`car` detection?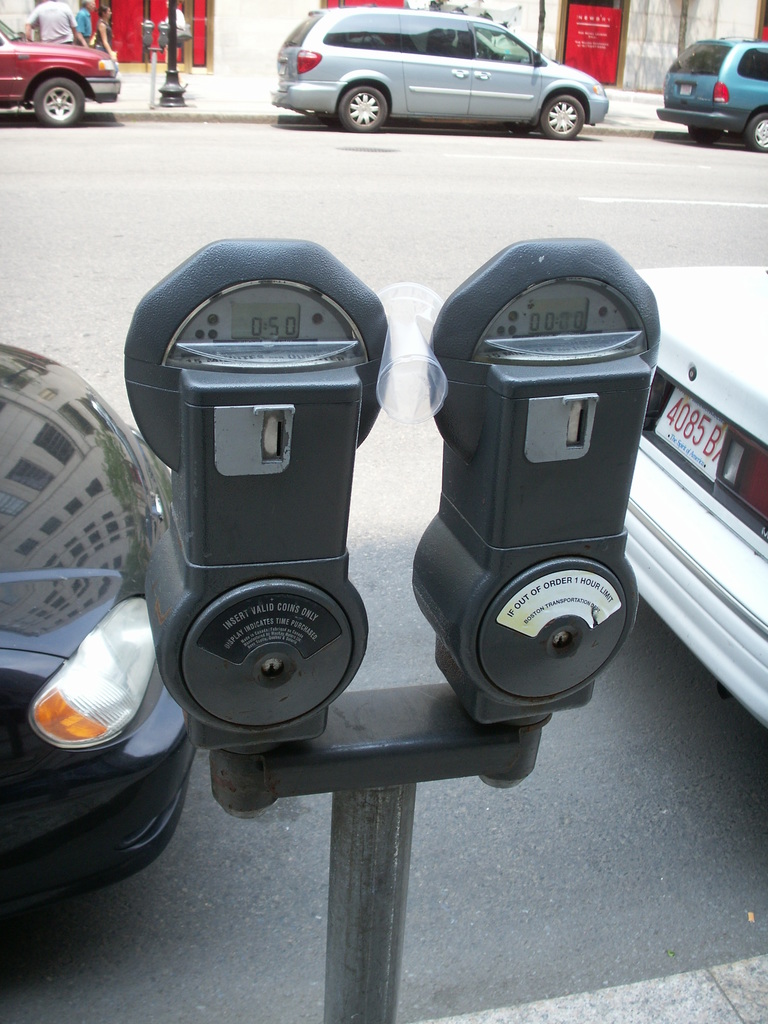
(625, 259, 767, 737)
